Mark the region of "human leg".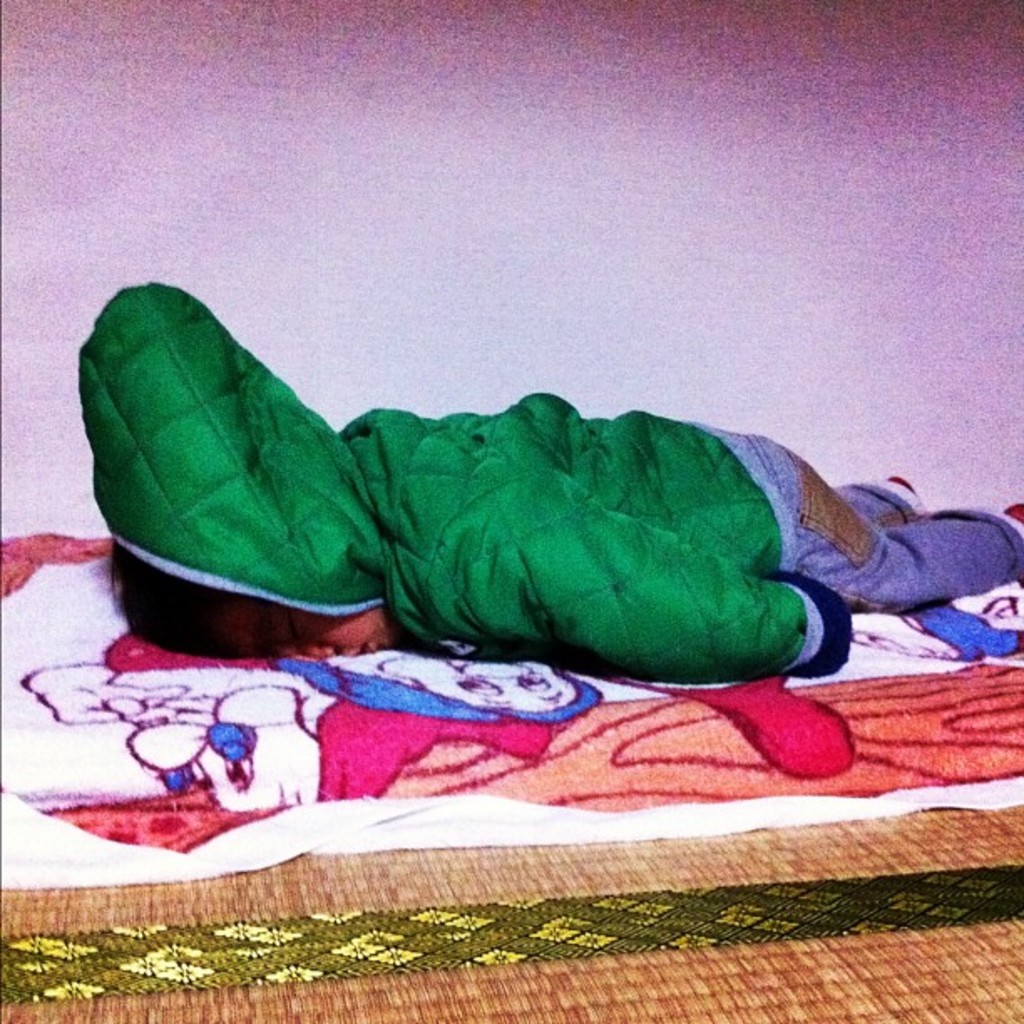
Region: 736,433,1022,611.
